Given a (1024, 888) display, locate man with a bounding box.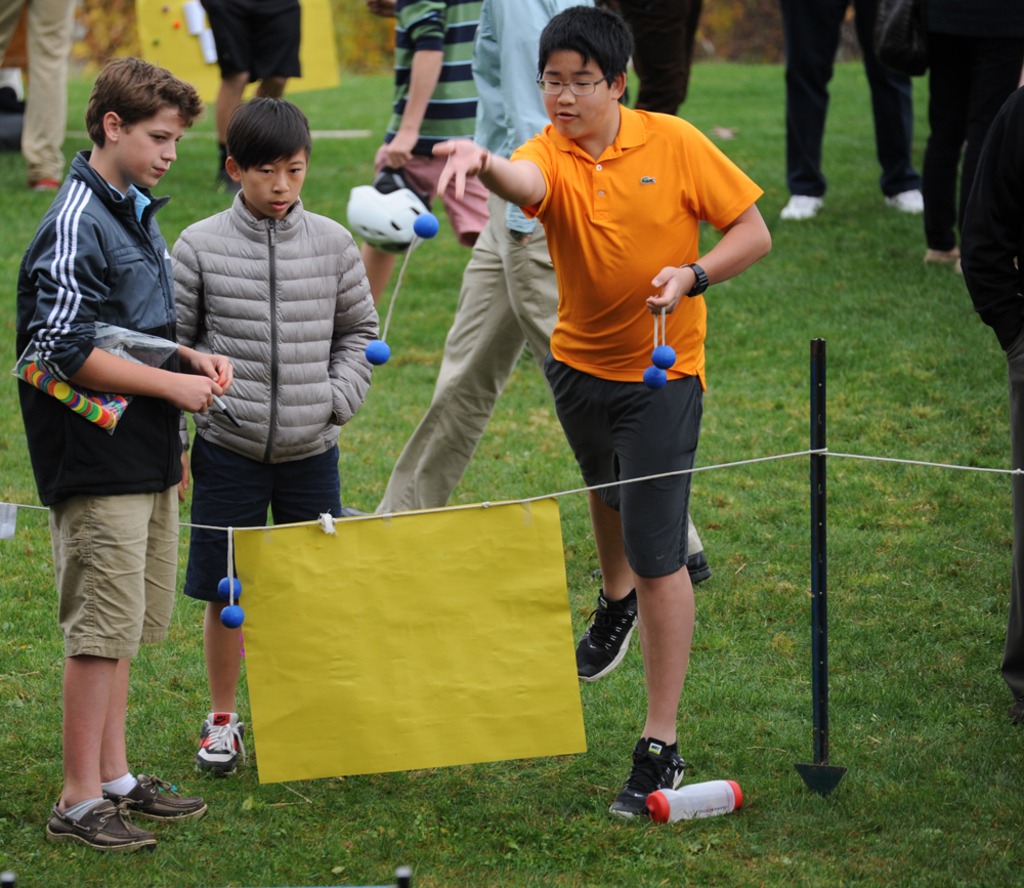
Located: BBox(371, 0, 500, 301).
